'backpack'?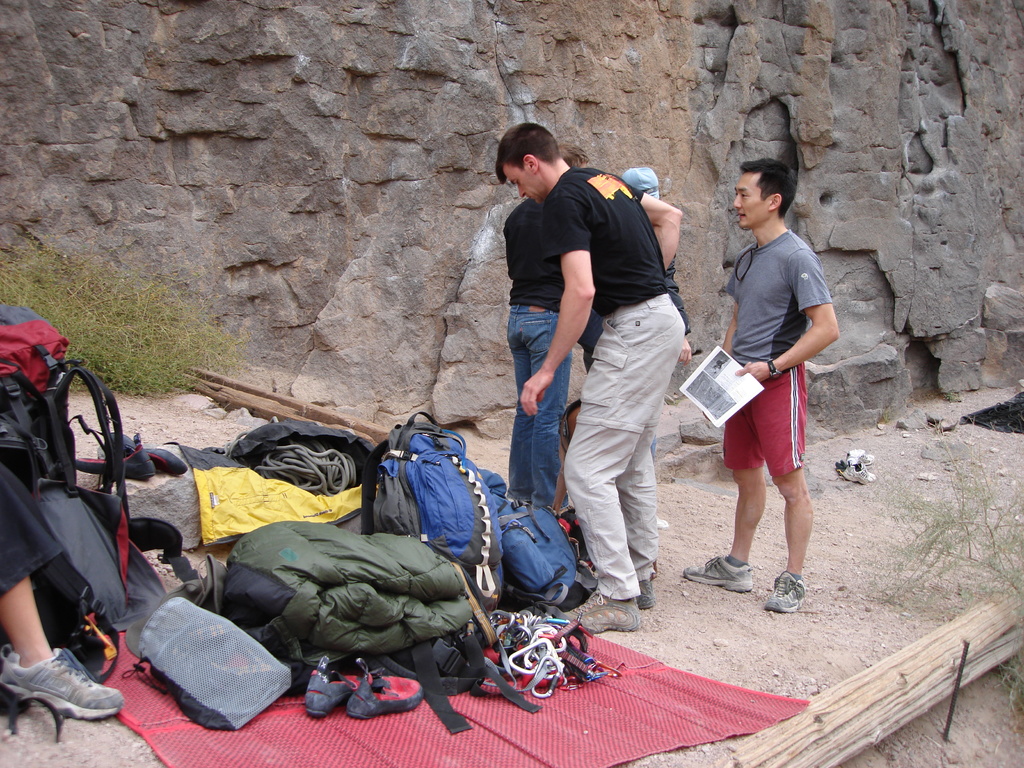
bbox(361, 412, 502, 589)
